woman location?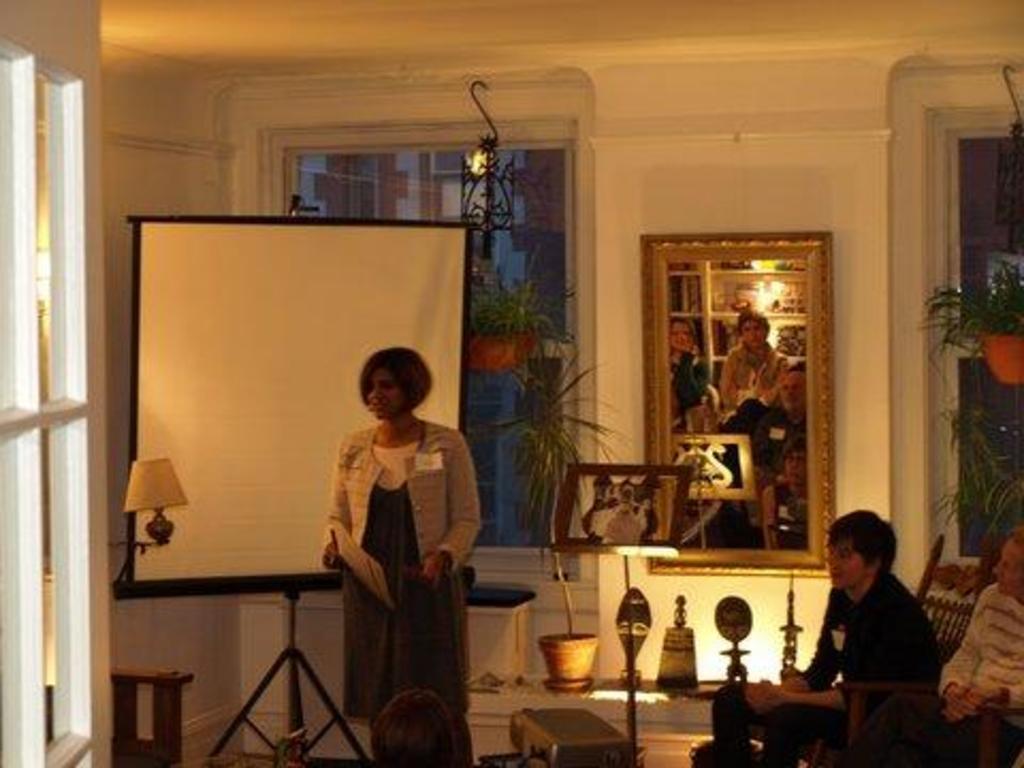
[365,683,474,766]
